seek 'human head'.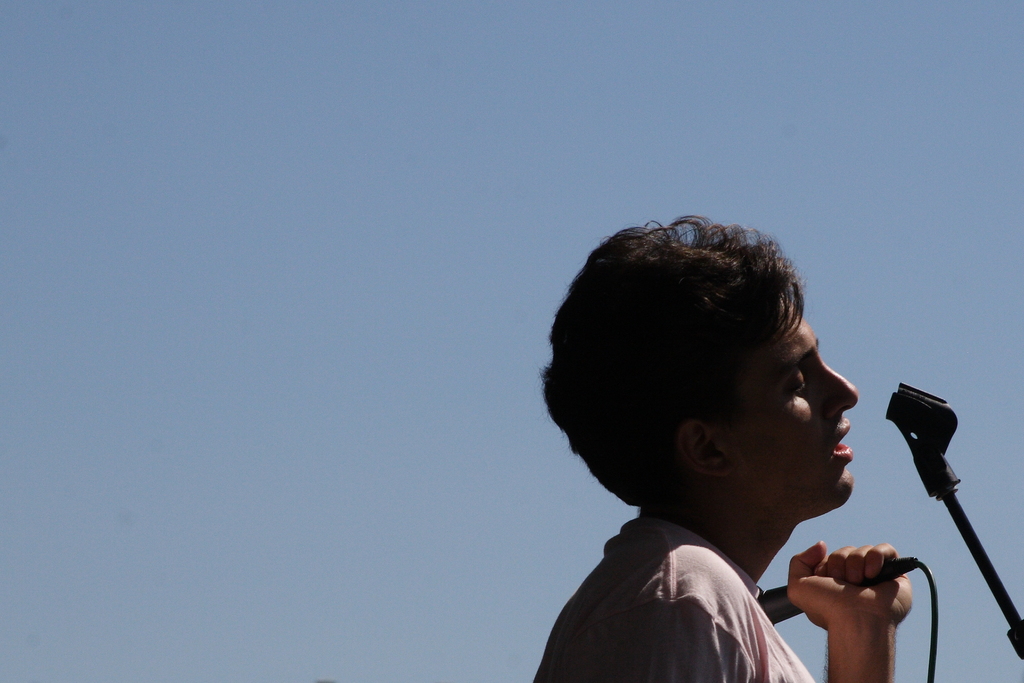
570,213,844,545.
